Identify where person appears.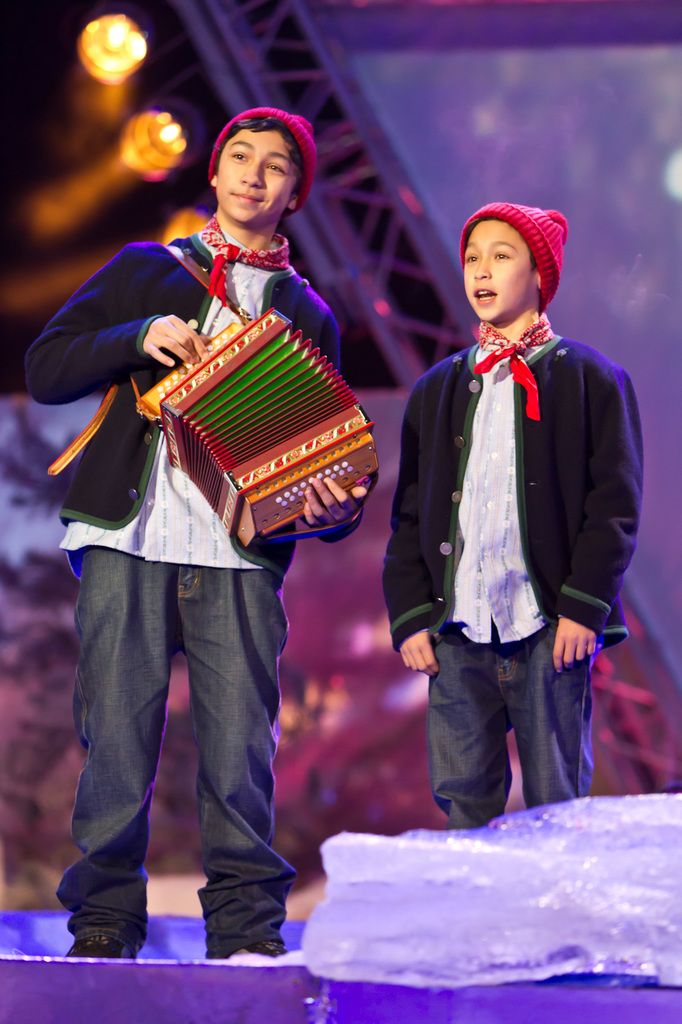
Appears at x1=13 y1=92 x2=383 y2=962.
